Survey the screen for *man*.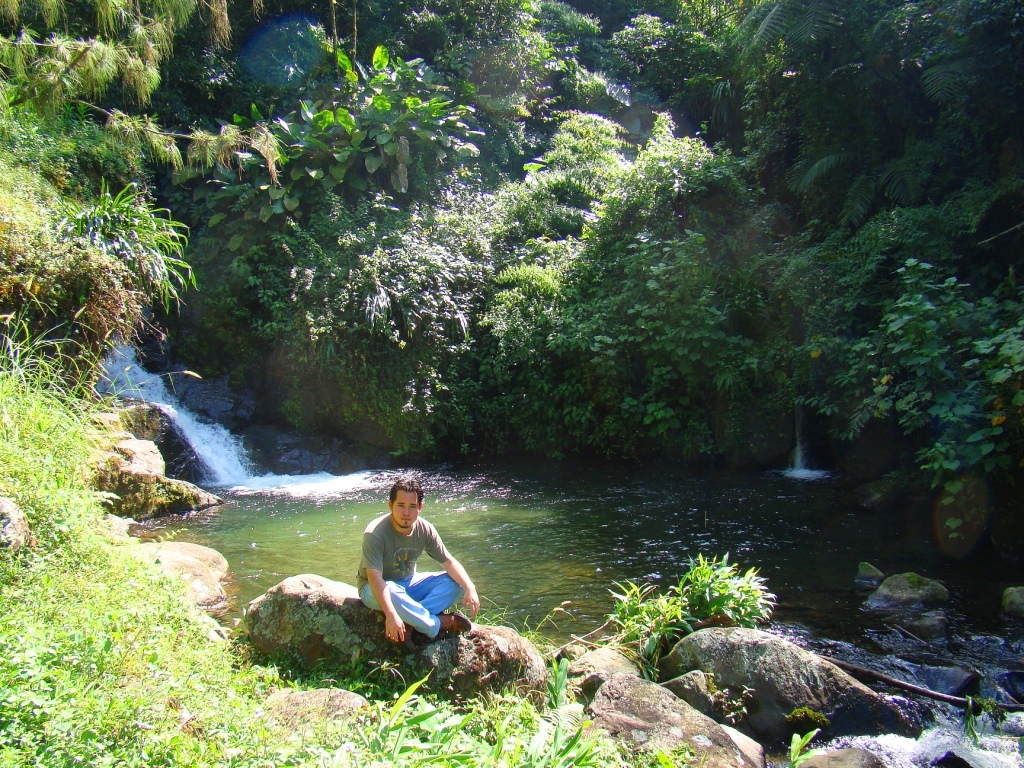
Survey found: 355 475 490 663.
